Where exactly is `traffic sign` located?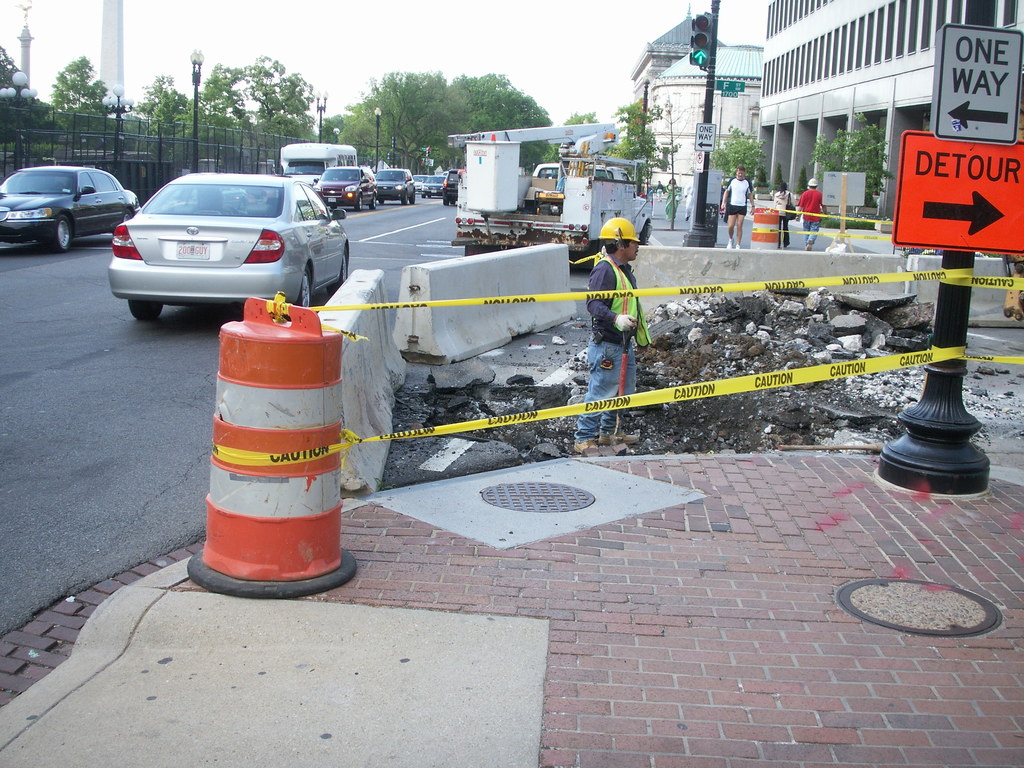
Its bounding box is 927:20:1023:140.
